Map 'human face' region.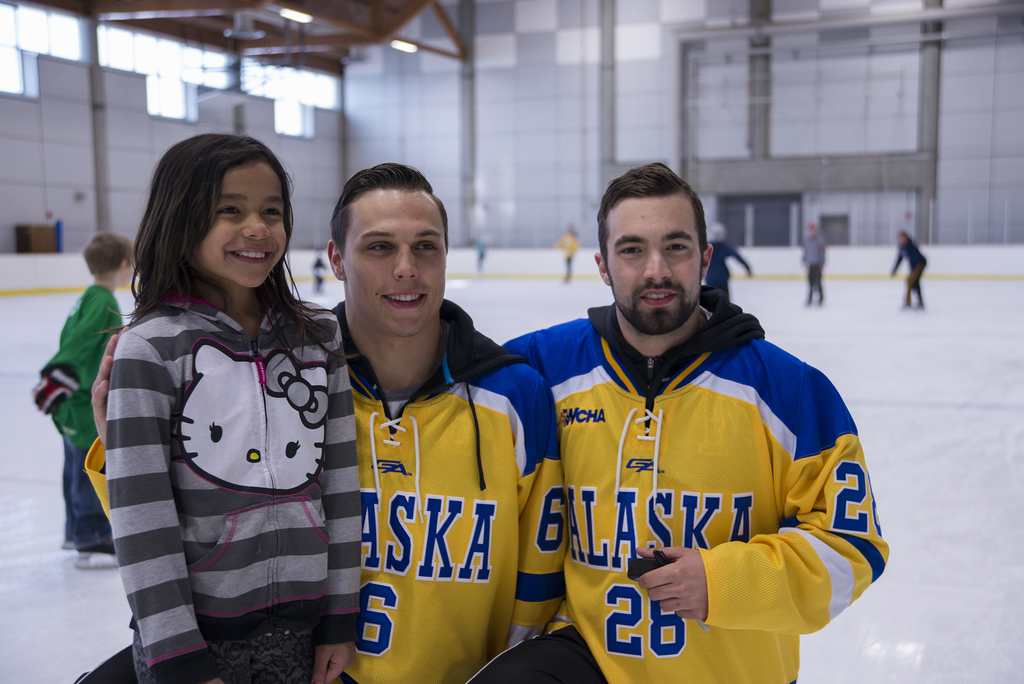
Mapped to {"left": 339, "top": 193, "right": 447, "bottom": 339}.
